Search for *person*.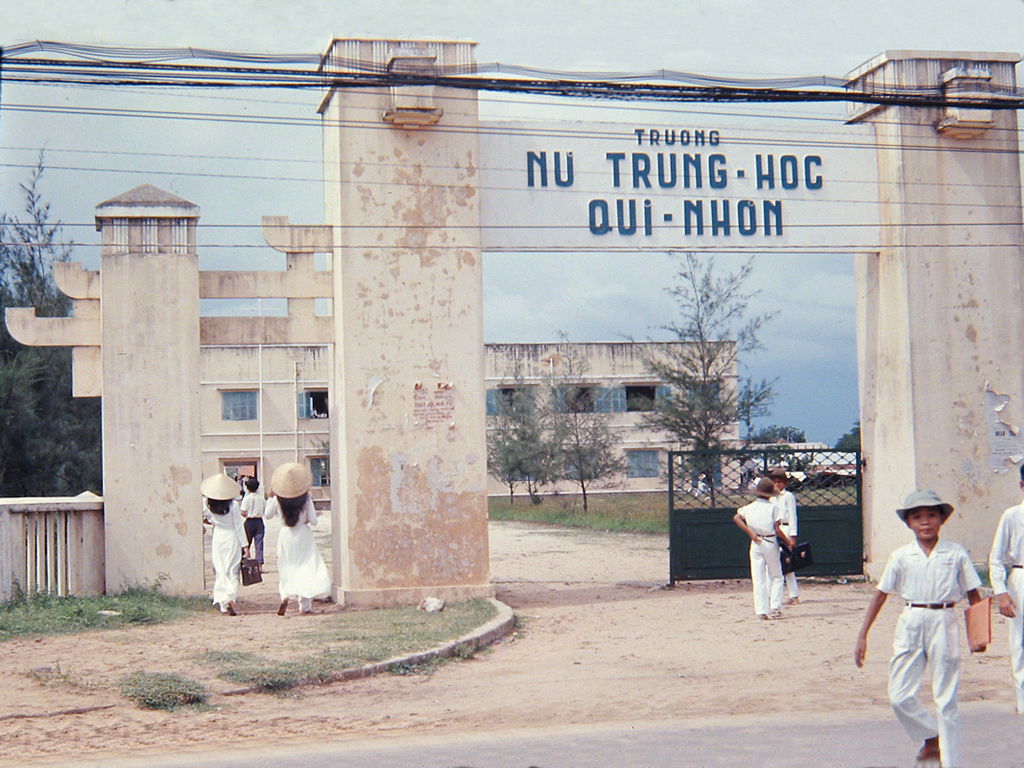
Found at region(201, 466, 250, 616).
